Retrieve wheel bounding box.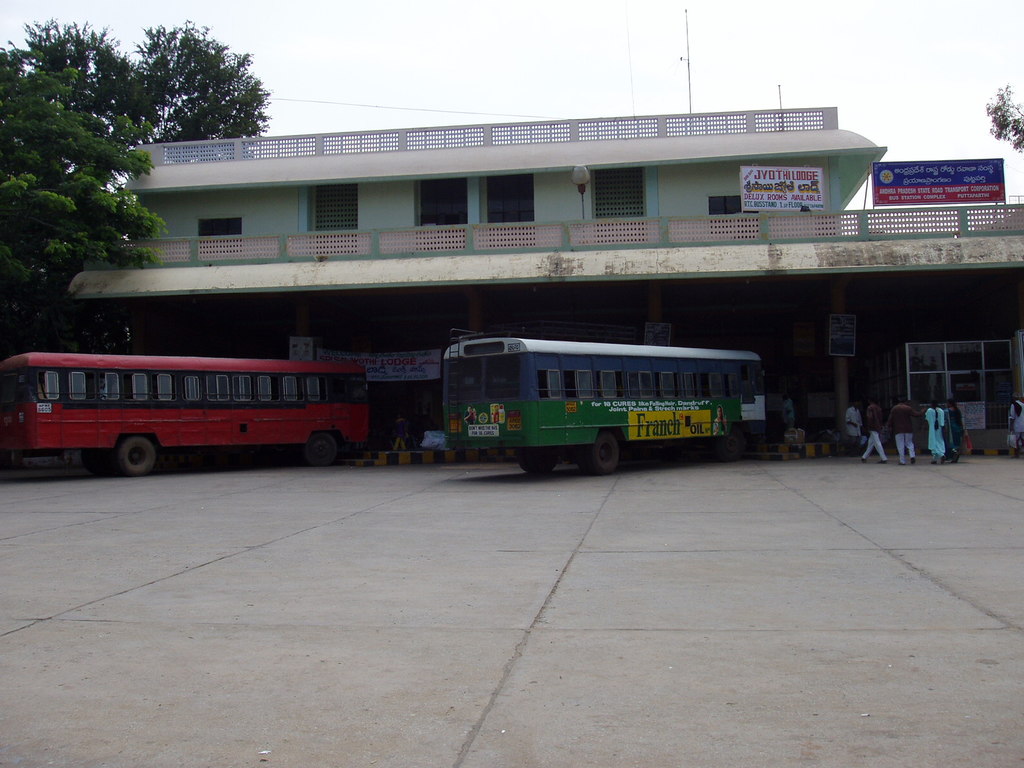
Bounding box: x1=88, y1=446, x2=115, y2=474.
